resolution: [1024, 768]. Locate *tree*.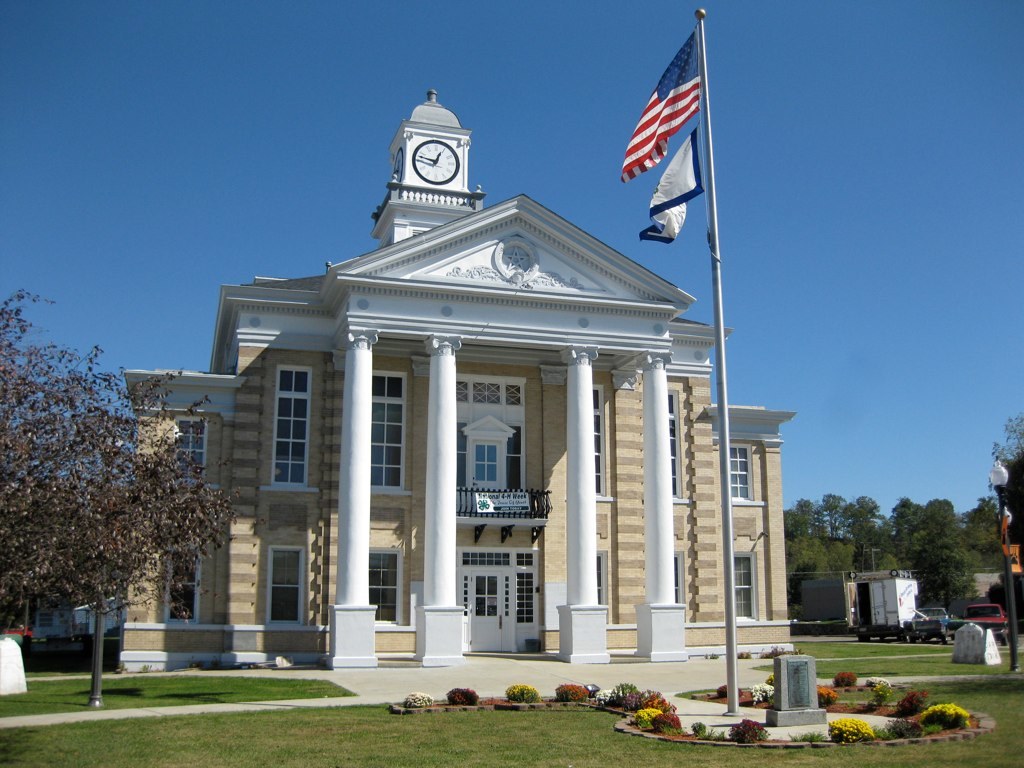
(left=17, top=321, right=230, bottom=671).
